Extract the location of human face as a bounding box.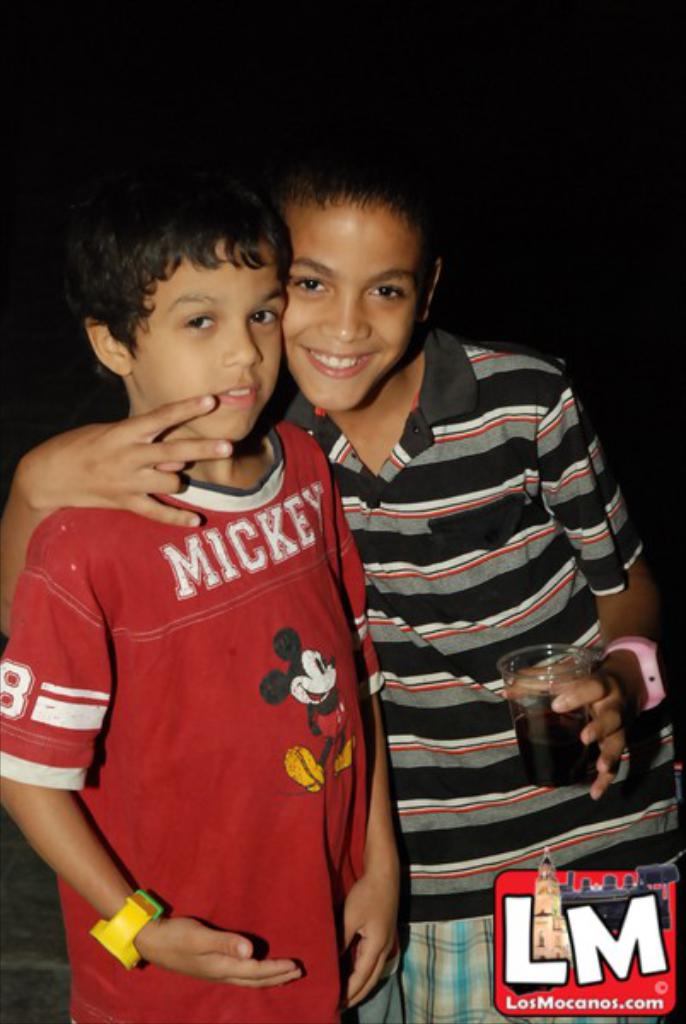
<box>125,241,278,445</box>.
